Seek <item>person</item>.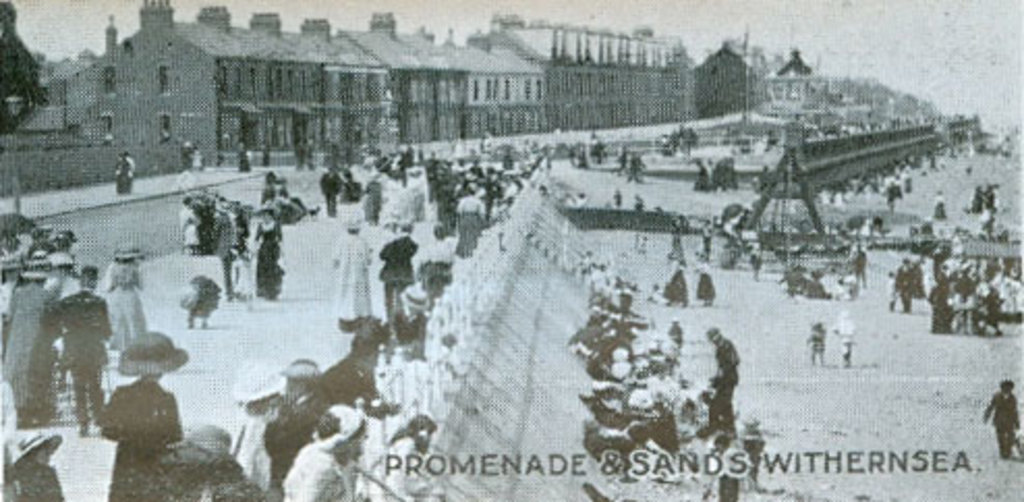
bbox(211, 203, 253, 303).
